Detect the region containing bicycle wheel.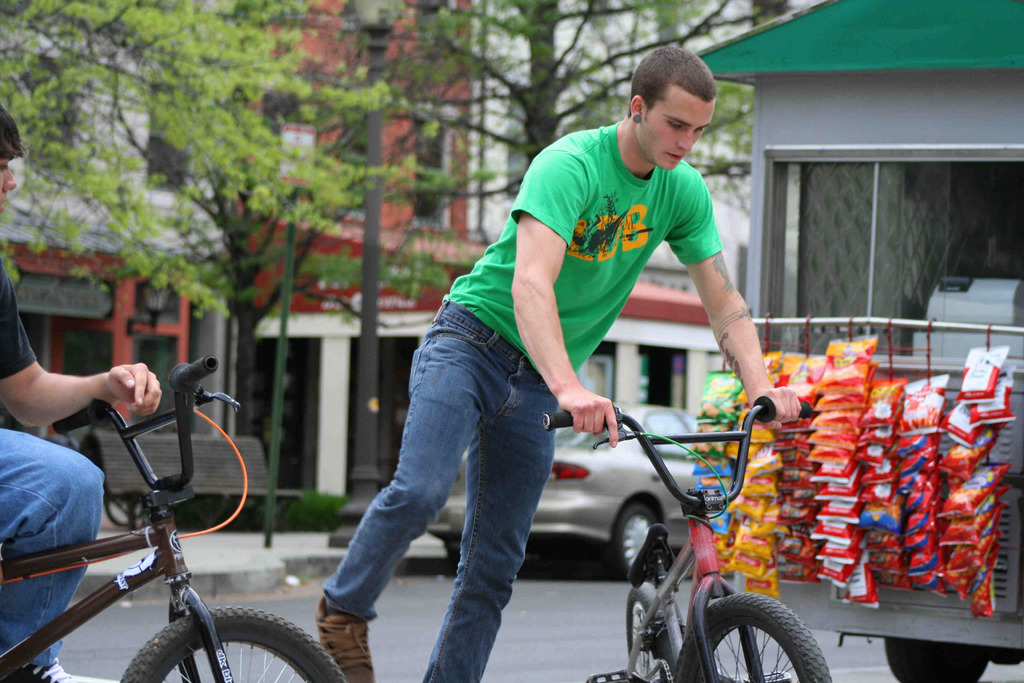
(625, 582, 672, 682).
